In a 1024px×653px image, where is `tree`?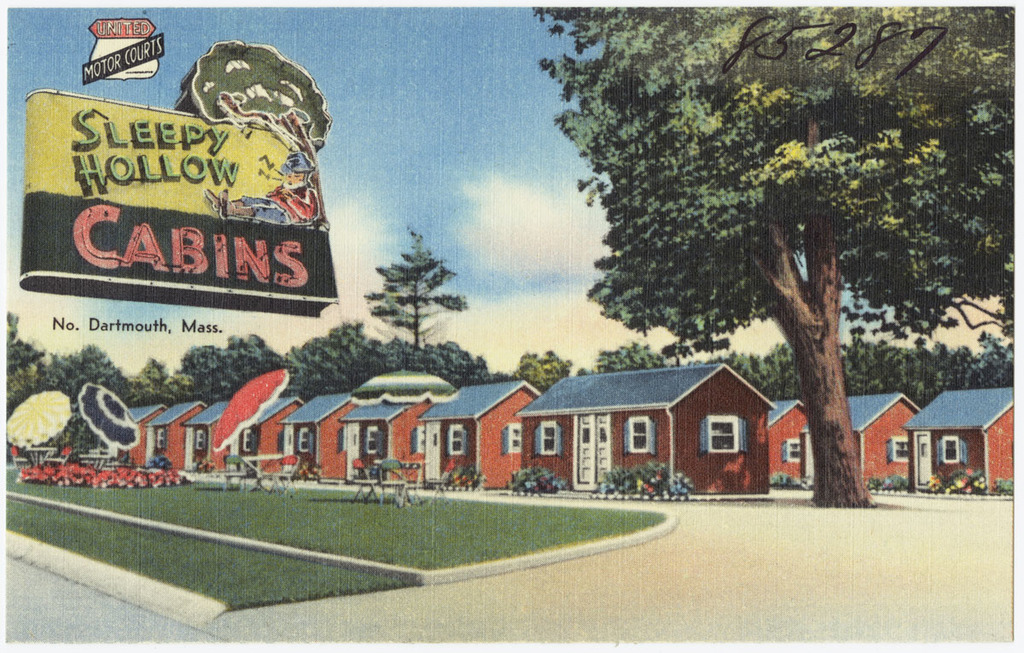
{"x1": 838, "y1": 323, "x2": 919, "y2": 399}.
